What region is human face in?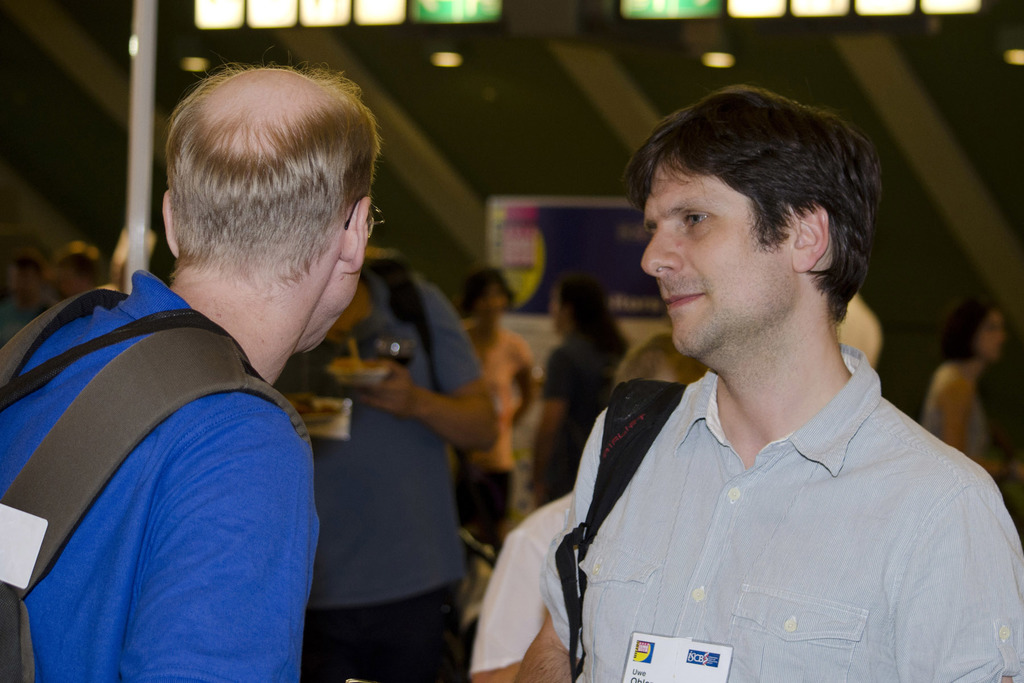
{"x1": 640, "y1": 169, "x2": 790, "y2": 361}.
